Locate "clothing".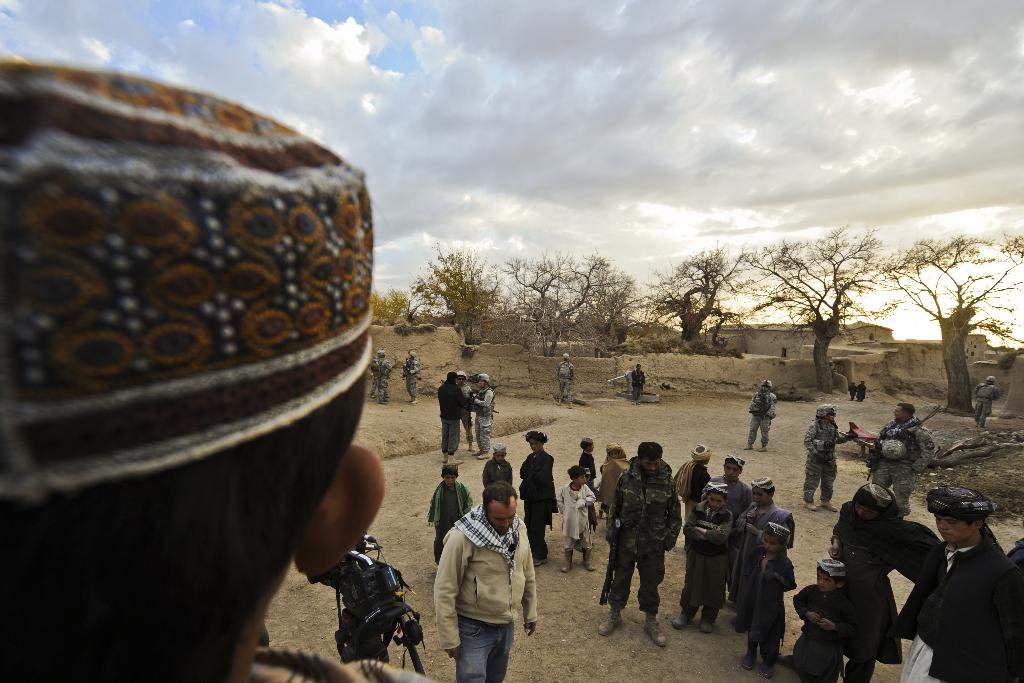
Bounding box: (left=406, top=359, right=419, bottom=395).
